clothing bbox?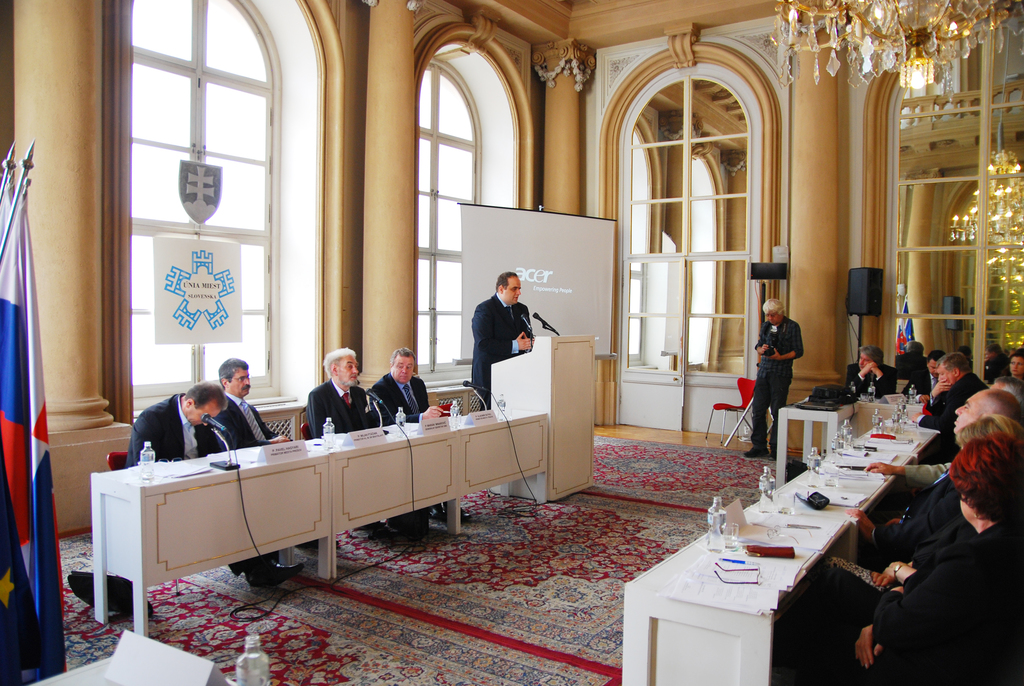
125/395/273/565
